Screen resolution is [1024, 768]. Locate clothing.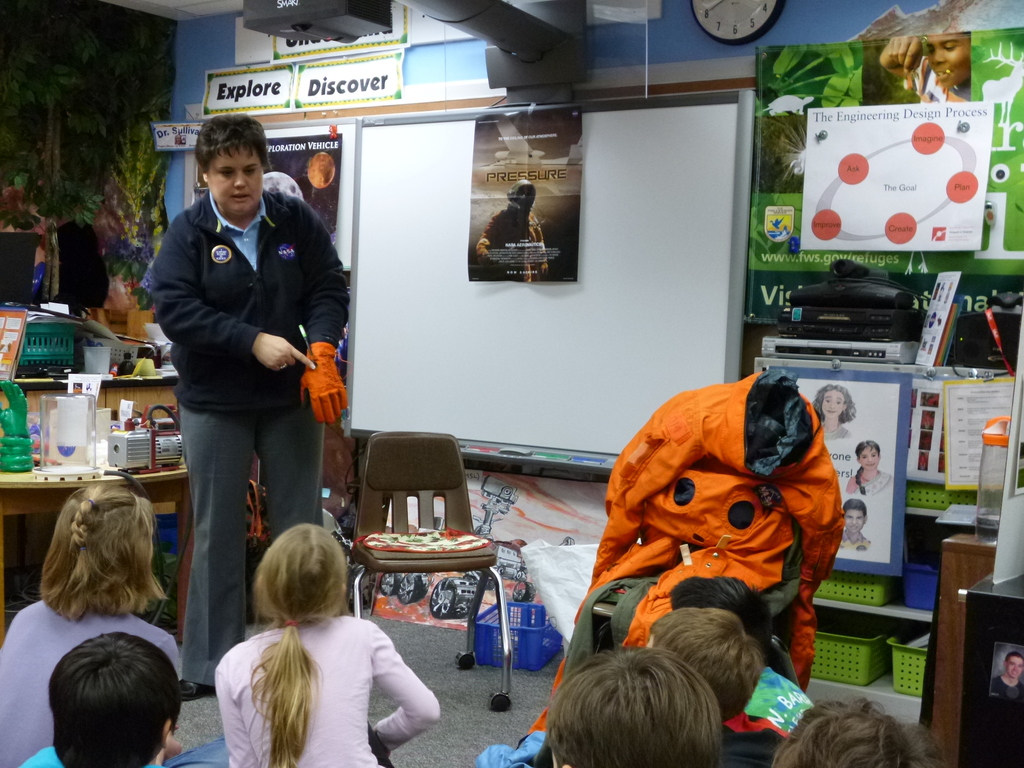
[x1=151, y1=190, x2=344, y2=684].
